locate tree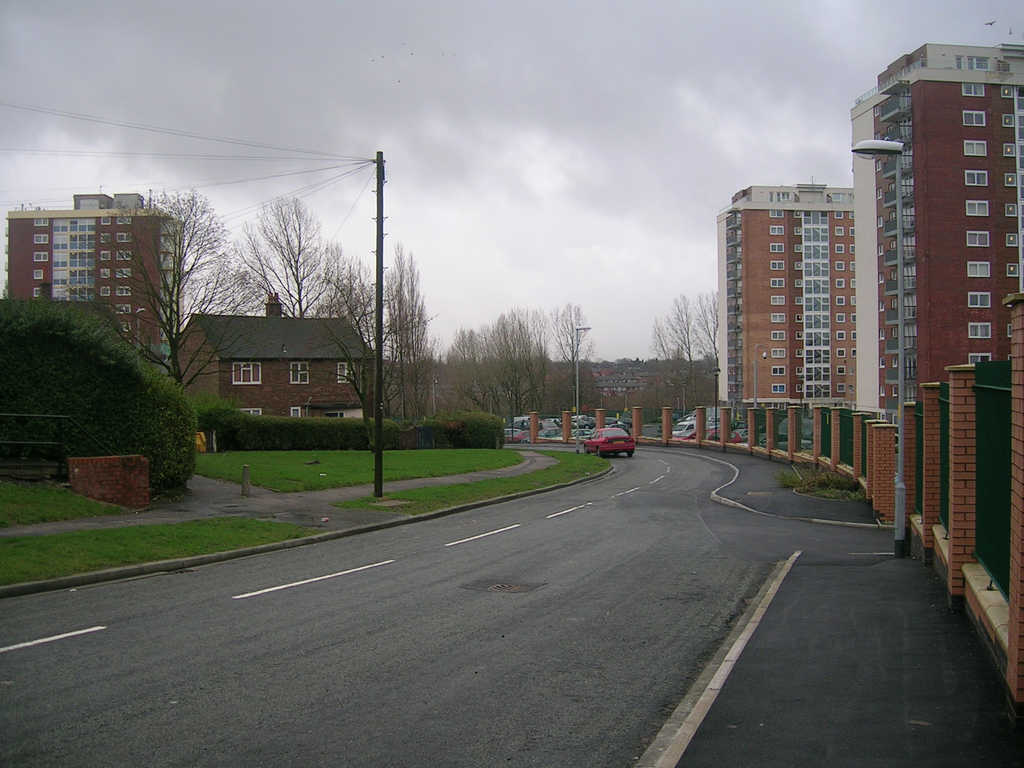
bbox=[605, 353, 645, 372]
